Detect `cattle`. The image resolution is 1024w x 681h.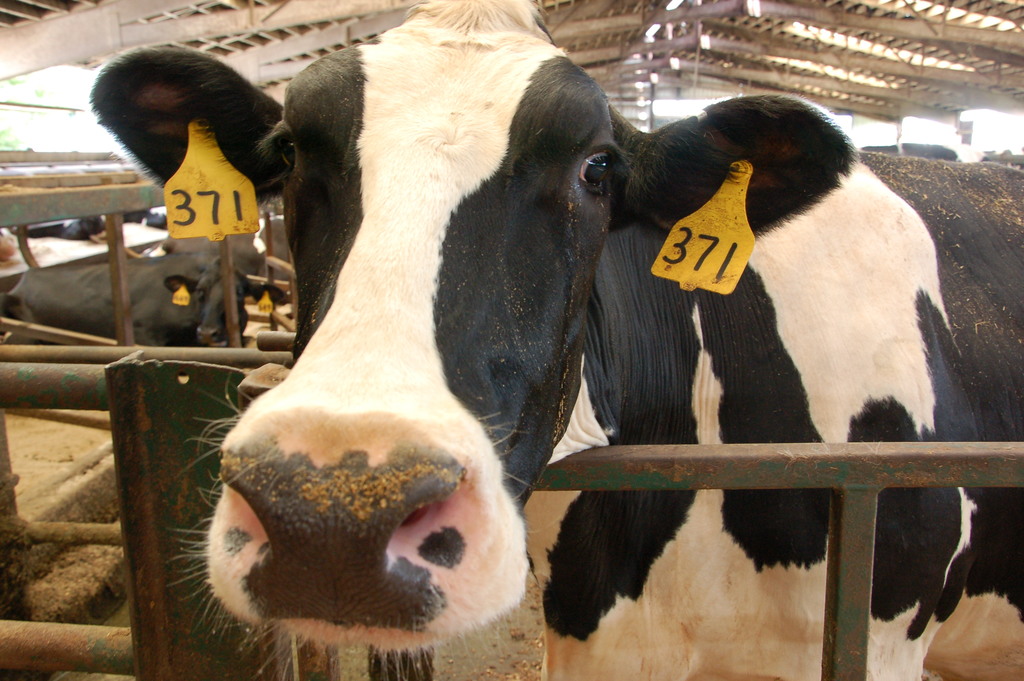
detection(127, 205, 168, 233).
